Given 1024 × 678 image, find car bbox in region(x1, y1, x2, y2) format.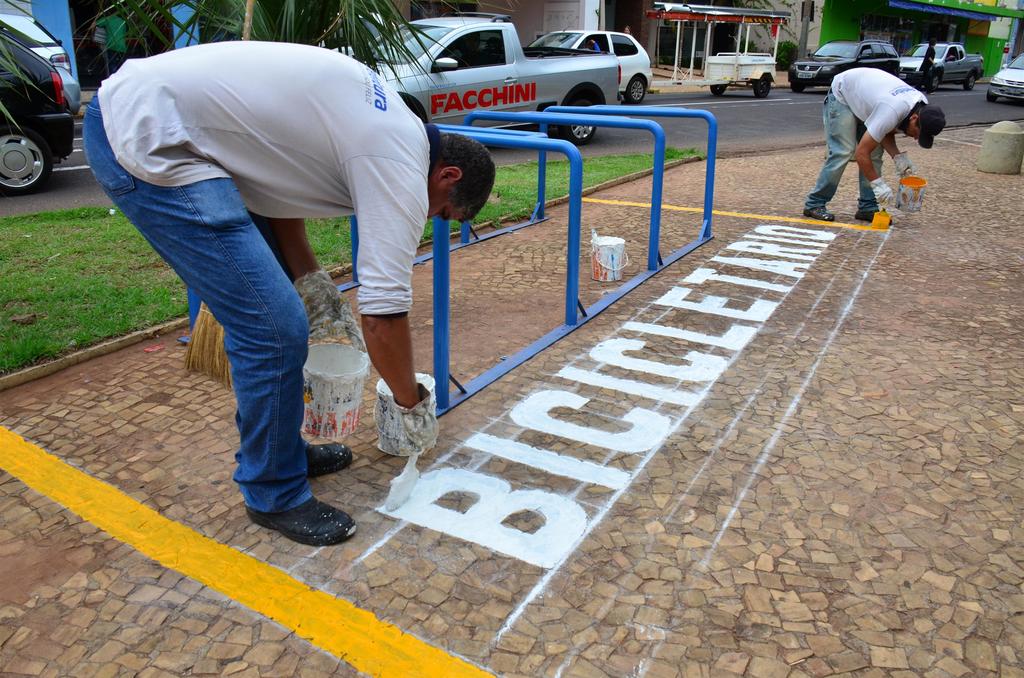
region(350, 12, 625, 145).
